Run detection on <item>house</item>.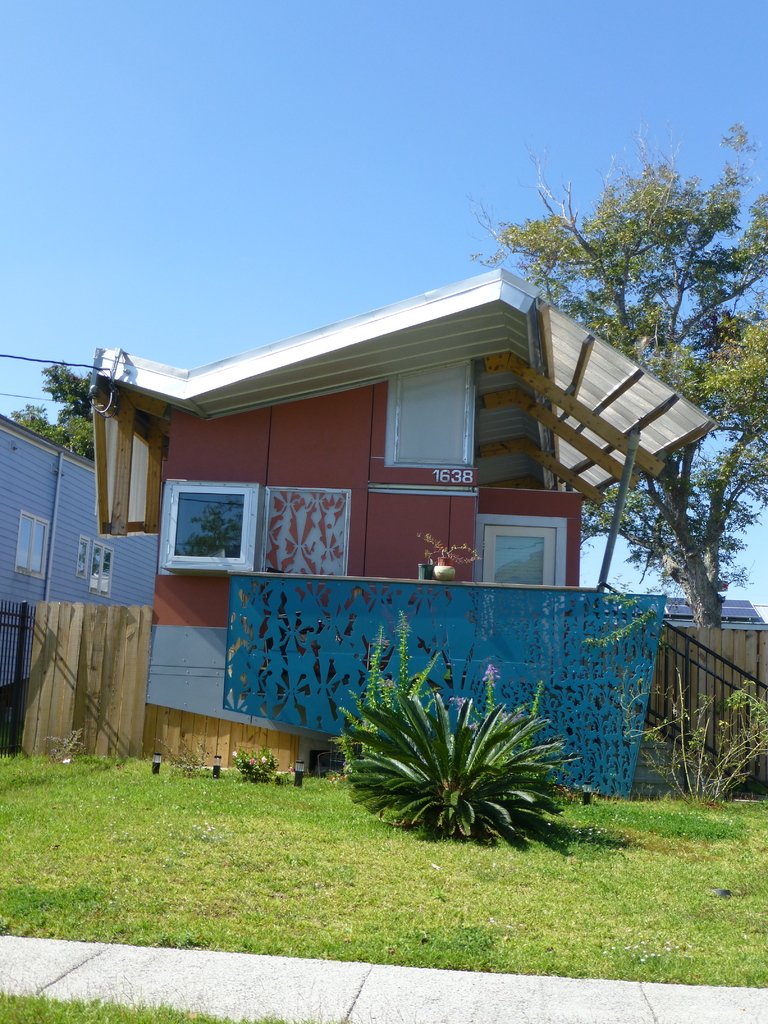
Result: [x1=79, y1=265, x2=719, y2=795].
